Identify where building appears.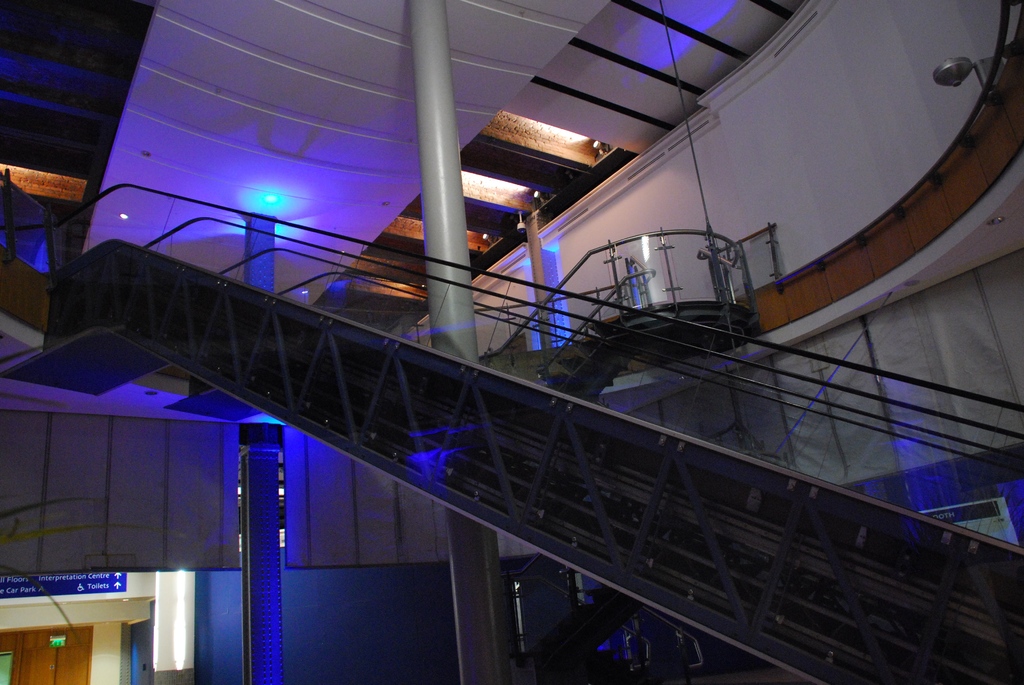
Appears at detection(0, 0, 1023, 682).
